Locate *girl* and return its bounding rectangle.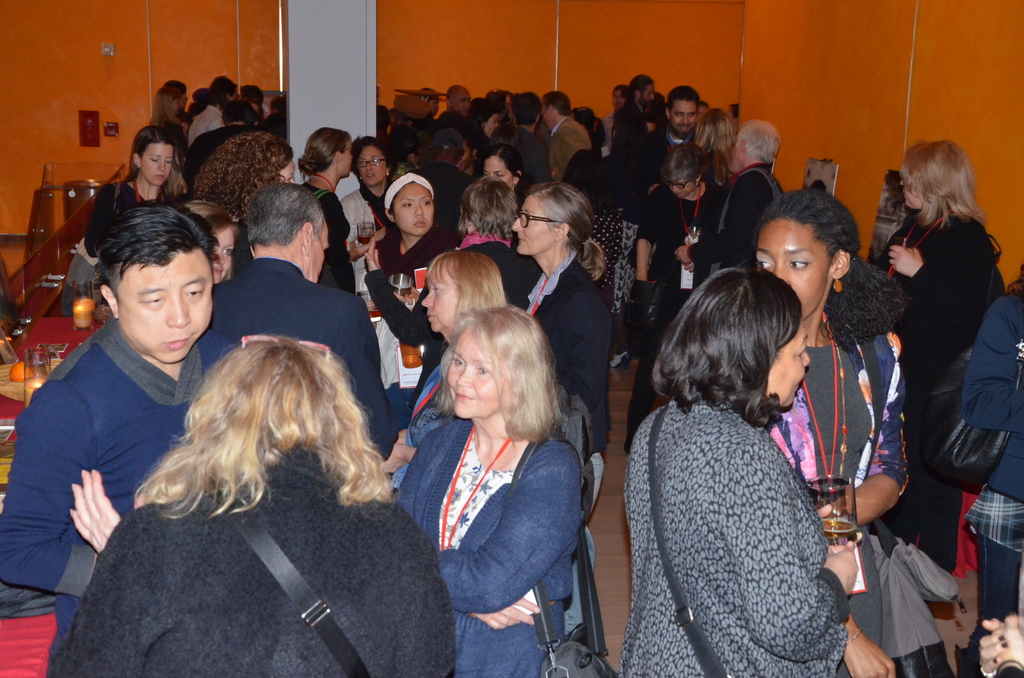
box(149, 88, 184, 145).
